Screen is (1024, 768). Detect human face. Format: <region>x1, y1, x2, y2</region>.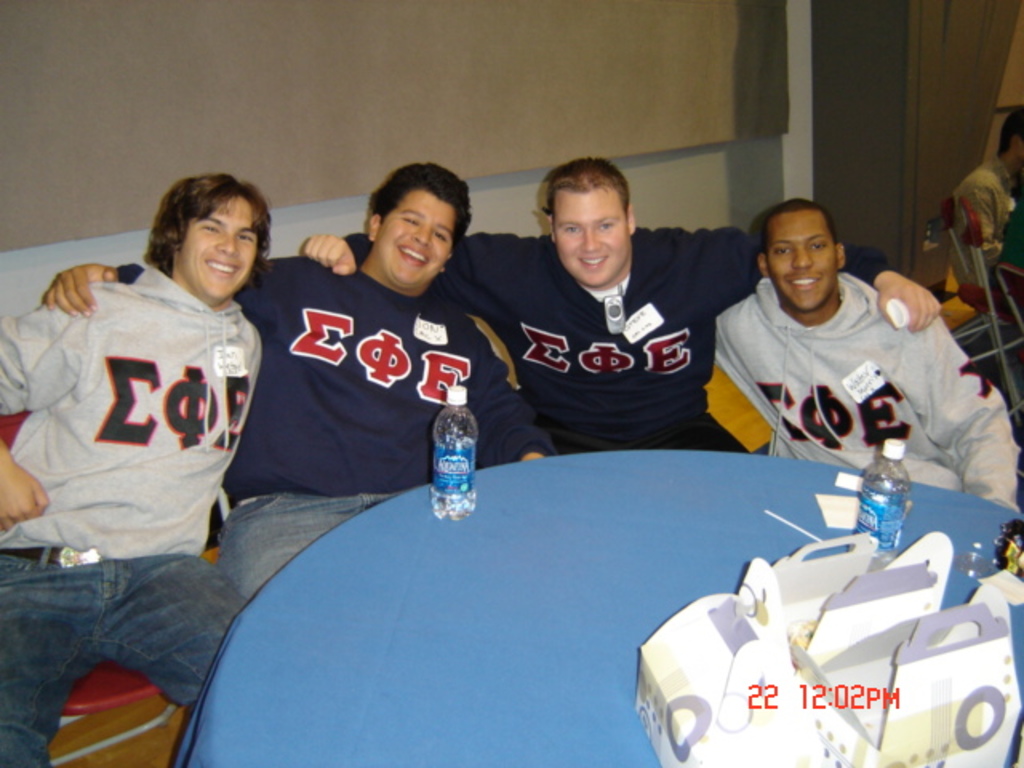
<region>550, 182, 630, 290</region>.
